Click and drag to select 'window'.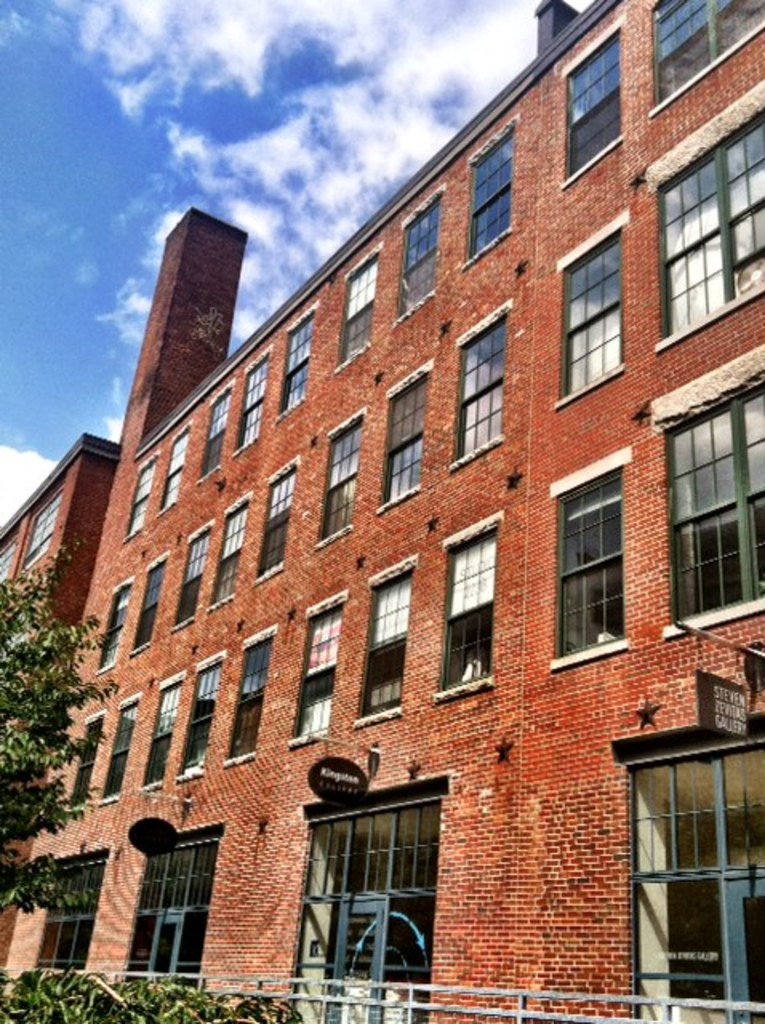
Selection: left=547, top=440, right=637, bottom=667.
